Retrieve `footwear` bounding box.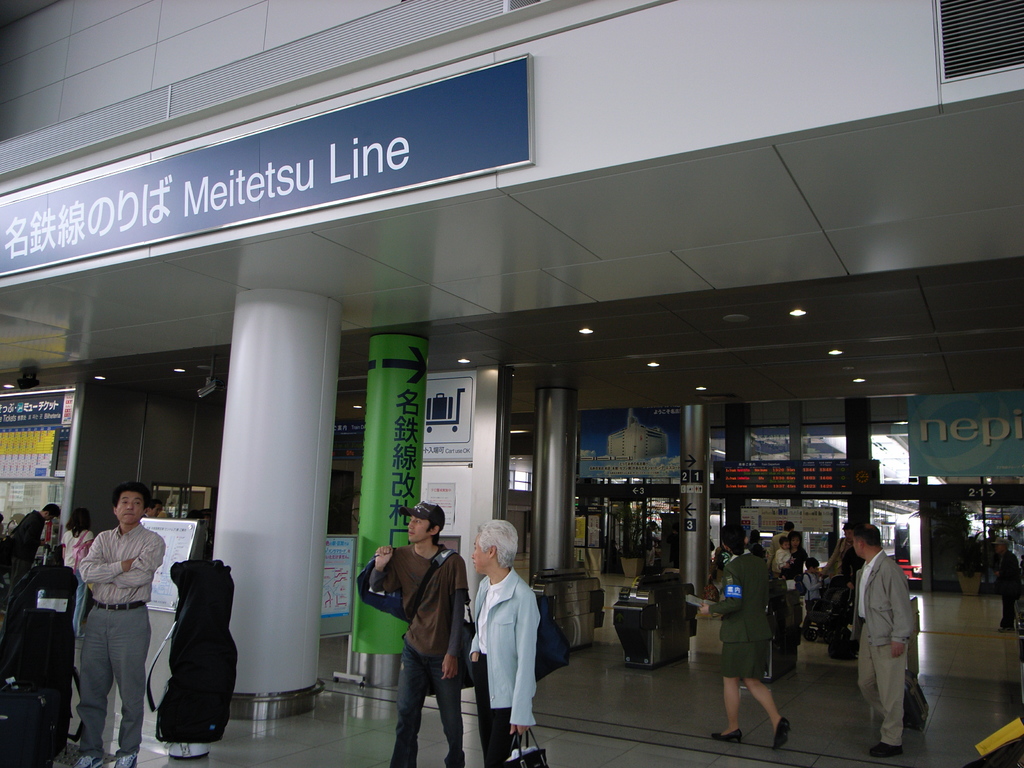
Bounding box: Rect(110, 750, 143, 767).
